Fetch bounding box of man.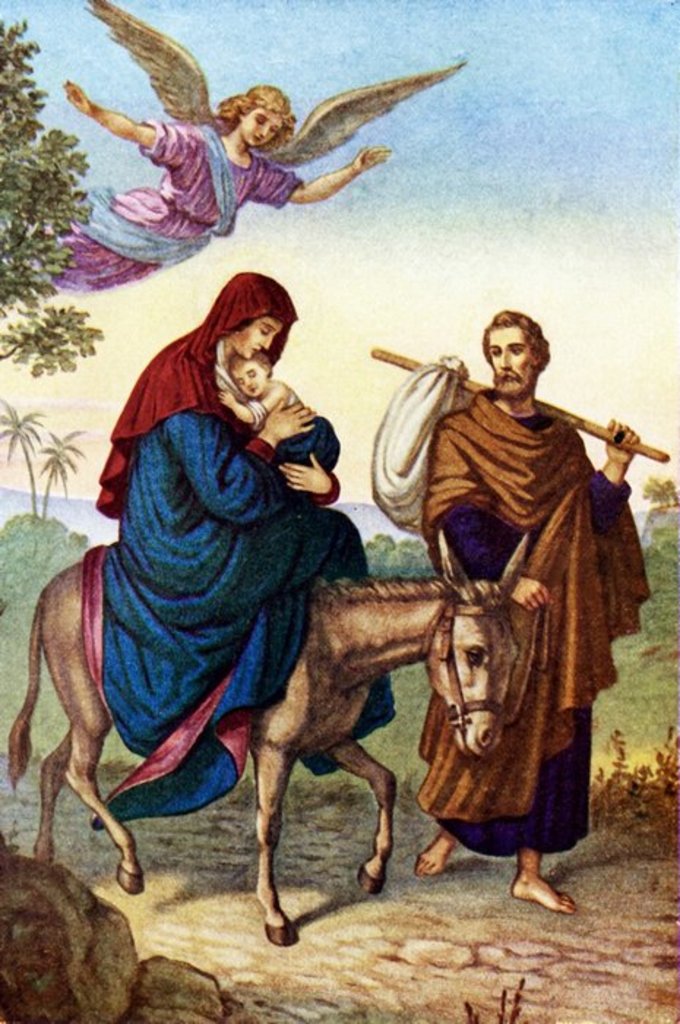
Bbox: l=382, t=290, r=632, b=846.
